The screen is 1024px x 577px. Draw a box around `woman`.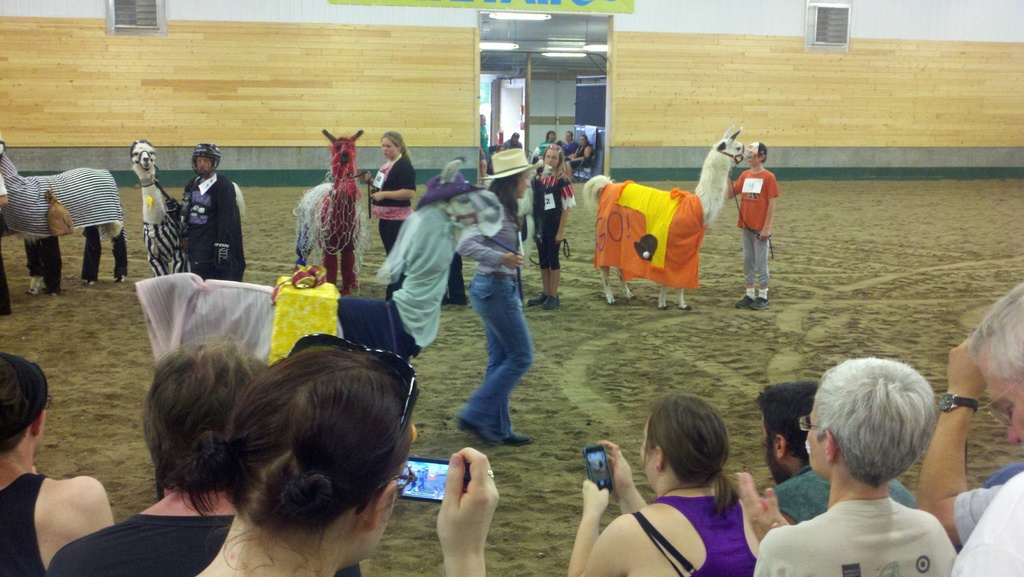
{"left": 563, "top": 136, "right": 591, "bottom": 180}.
